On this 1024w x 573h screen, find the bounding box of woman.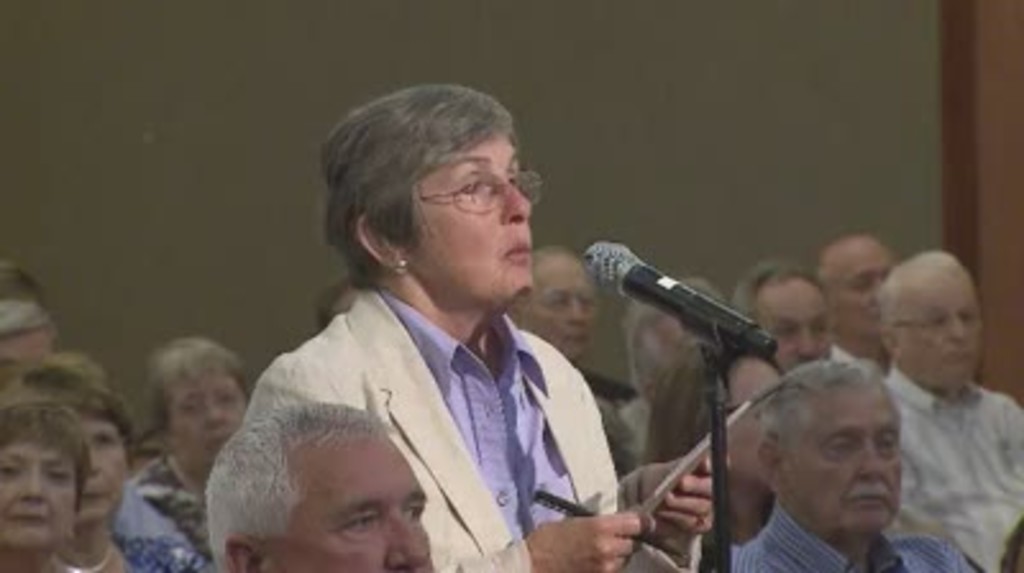
Bounding box: (x1=192, y1=92, x2=648, y2=572).
